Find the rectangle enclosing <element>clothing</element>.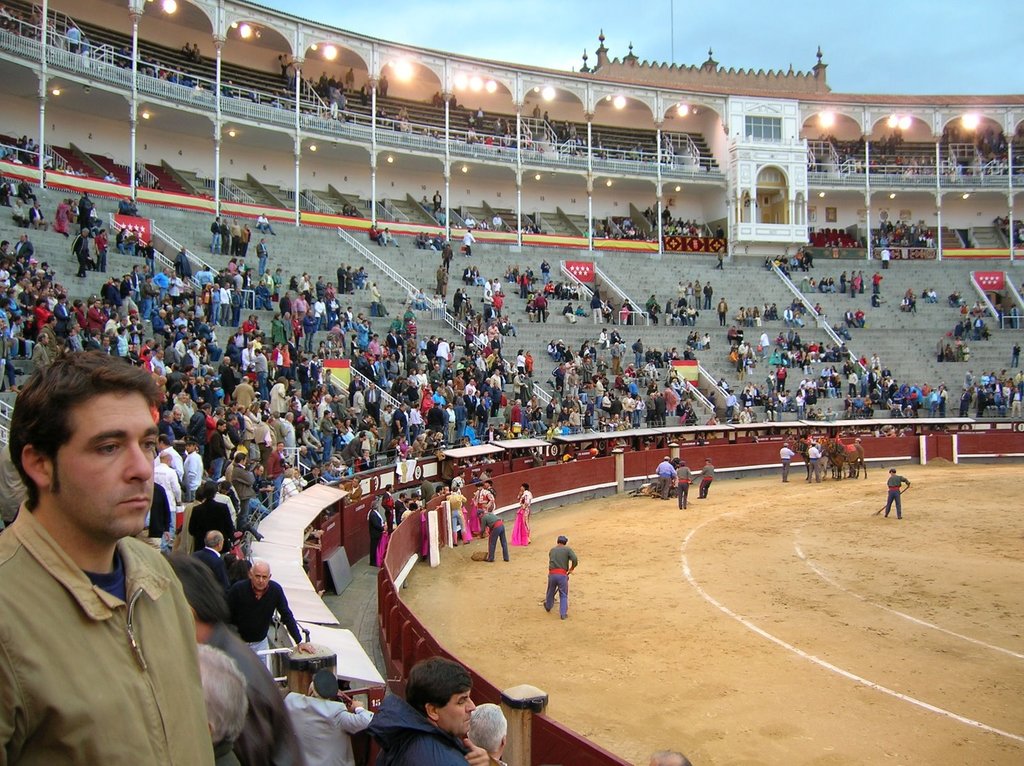
(left=779, top=447, right=792, bottom=480).
